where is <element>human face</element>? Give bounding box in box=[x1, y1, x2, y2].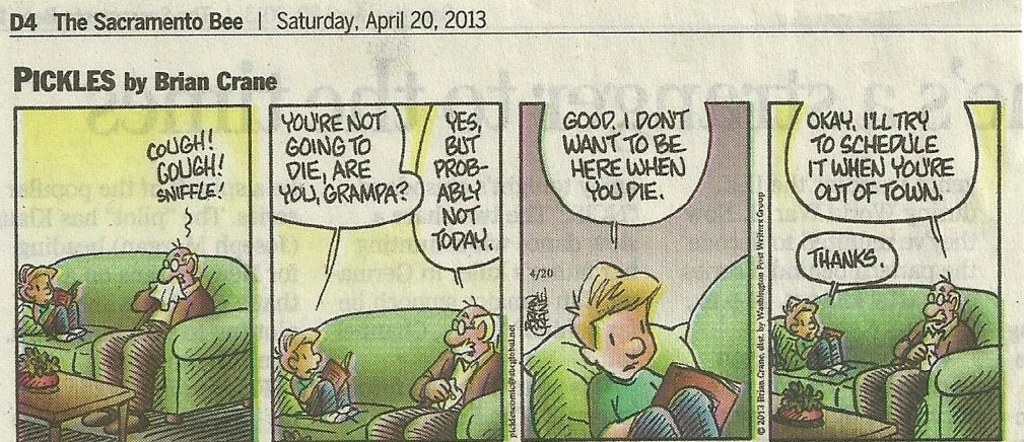
box=[603, 309, 657, 384].
